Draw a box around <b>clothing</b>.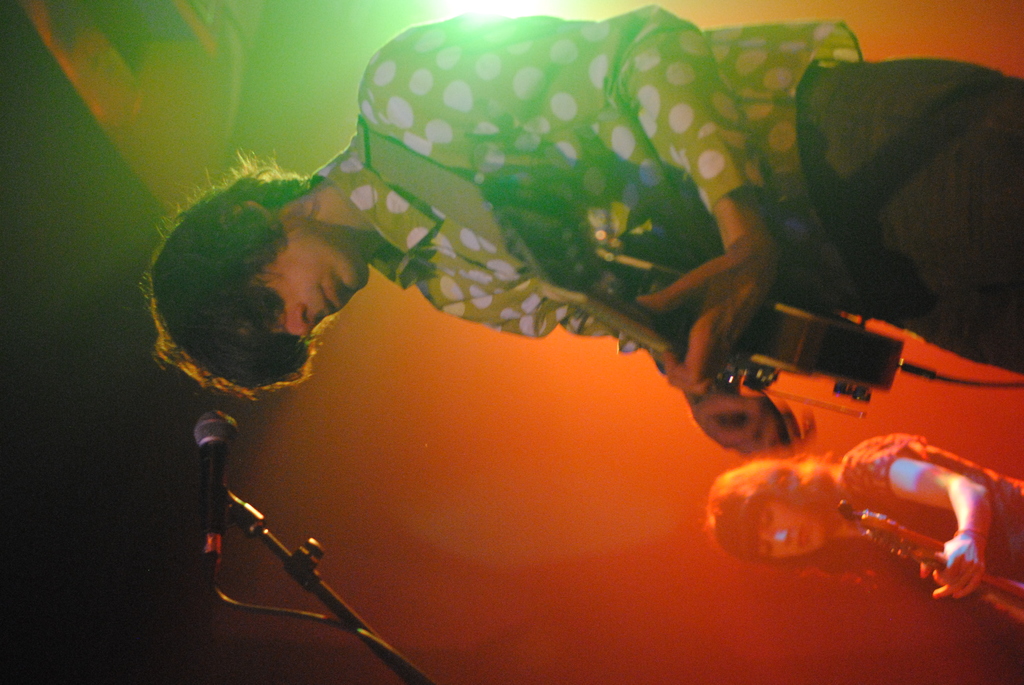
detection(308, 2, 1021, 343).
